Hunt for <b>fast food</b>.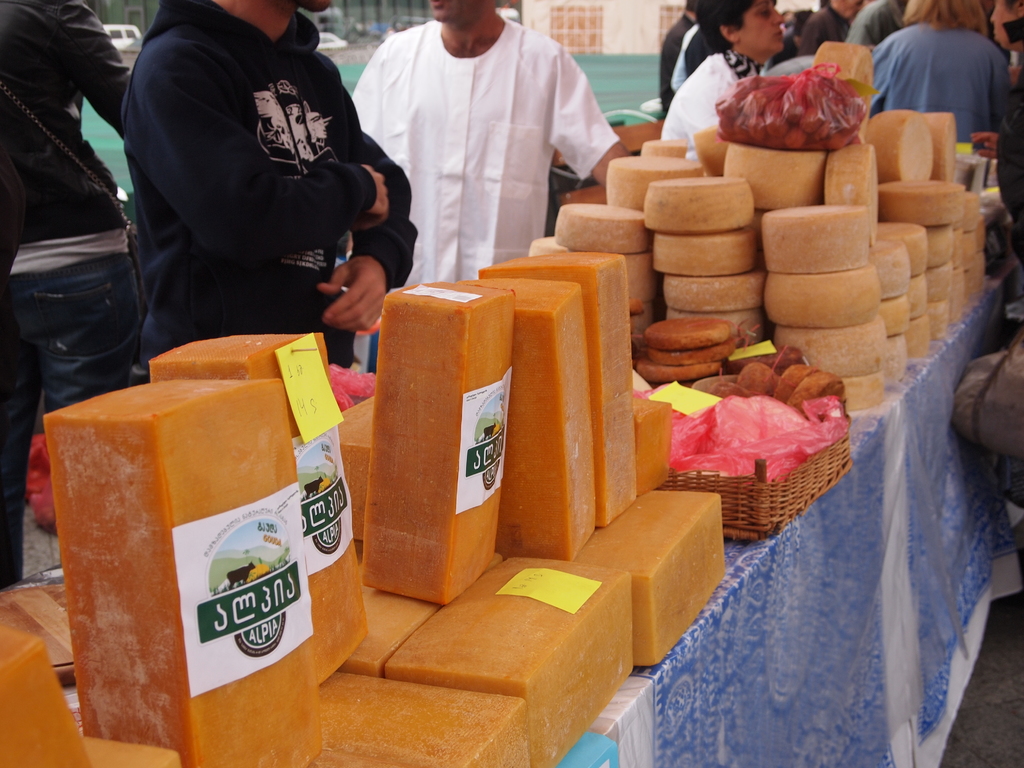
Hunted down at <region>929, 230, 953, 268</region>.
